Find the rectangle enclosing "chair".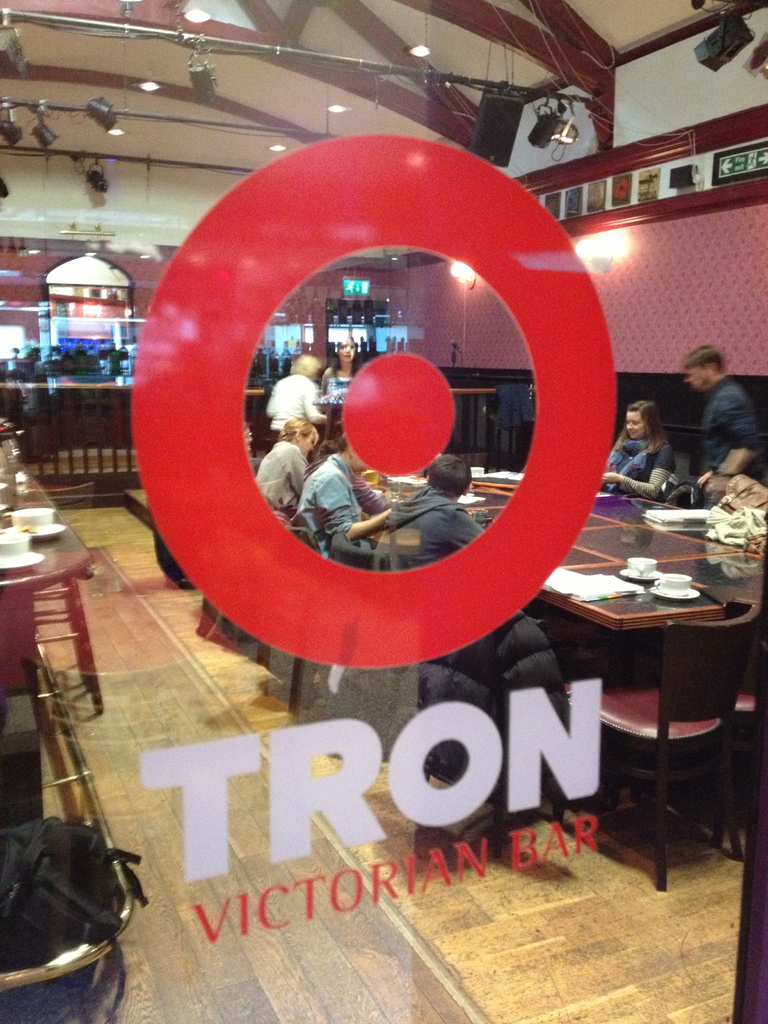
[575,568,755,849].
